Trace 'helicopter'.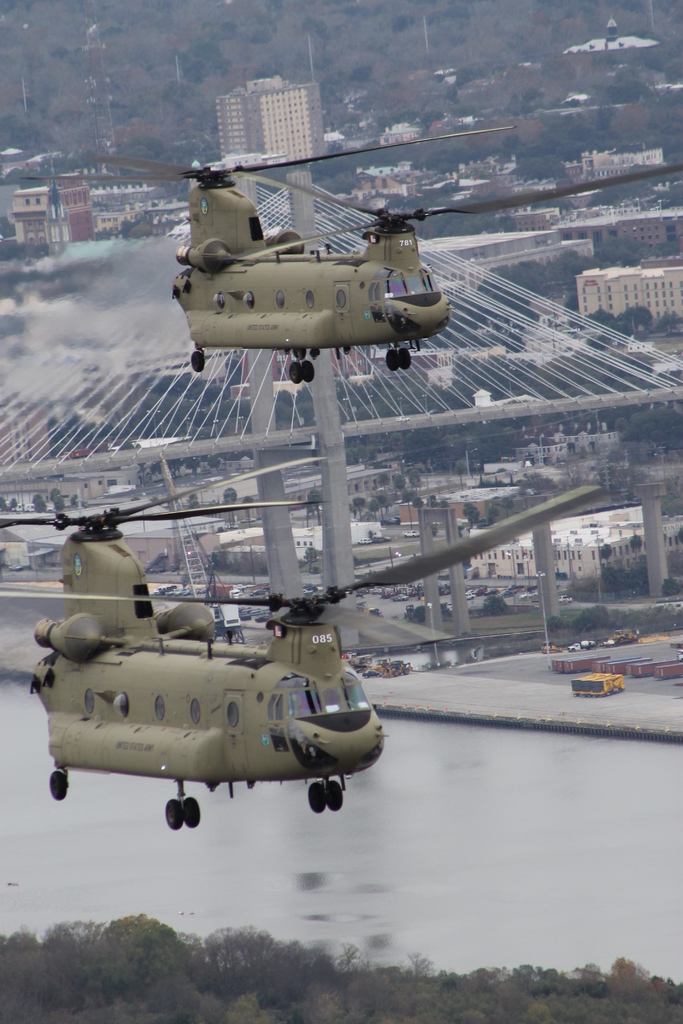
Traced to [left=21, top=124, right=682, bottom=384].
